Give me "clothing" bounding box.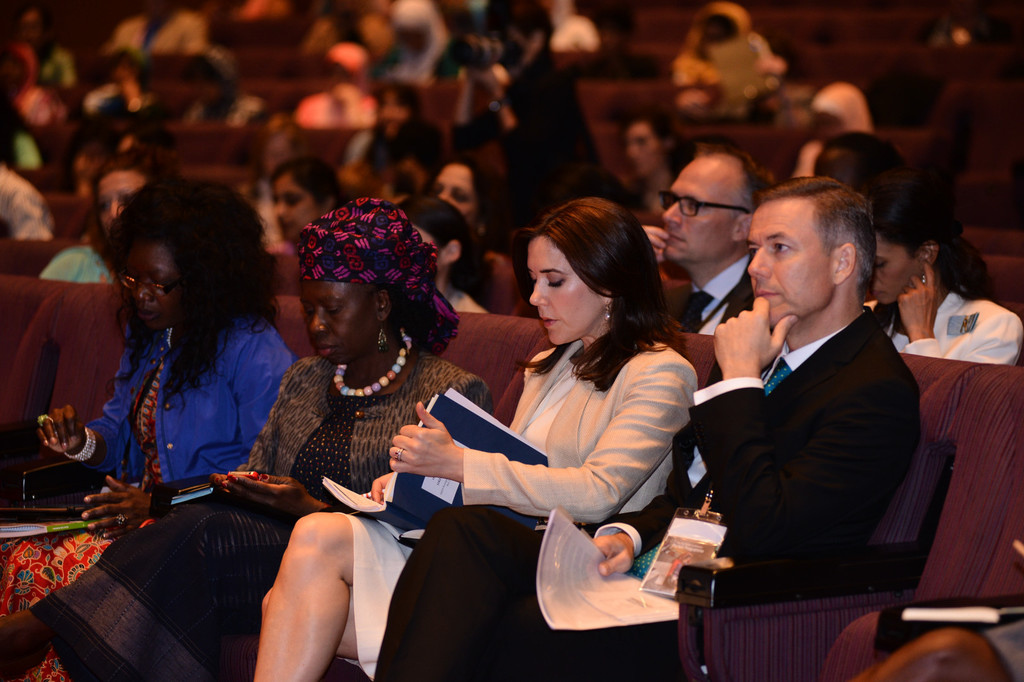
BBox(235, 3, 311, 49).
